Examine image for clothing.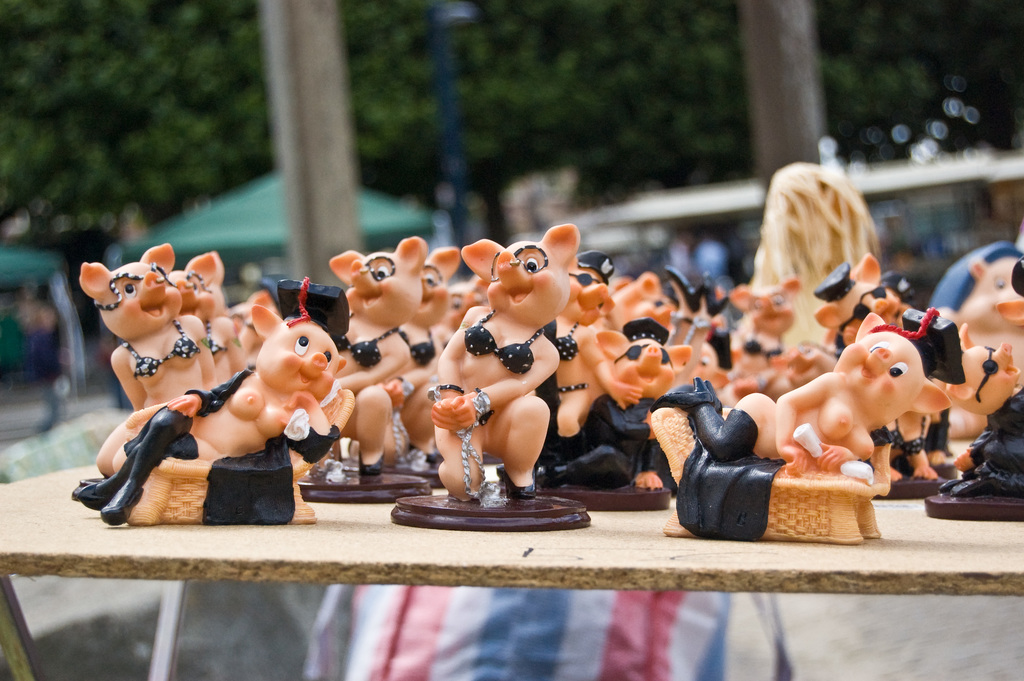
Examination result: <bbox>559, 324, 578, 357</bbox>.
